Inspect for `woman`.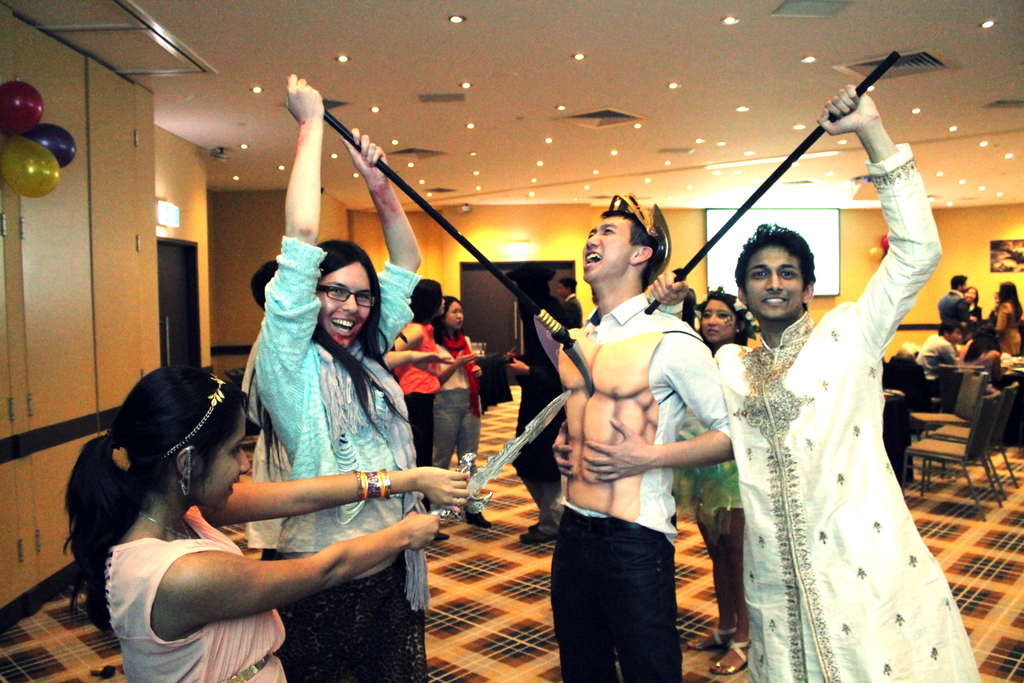
Inspection: {"left": 426, "top": 287, "right": 499, "bottom": 530}.
